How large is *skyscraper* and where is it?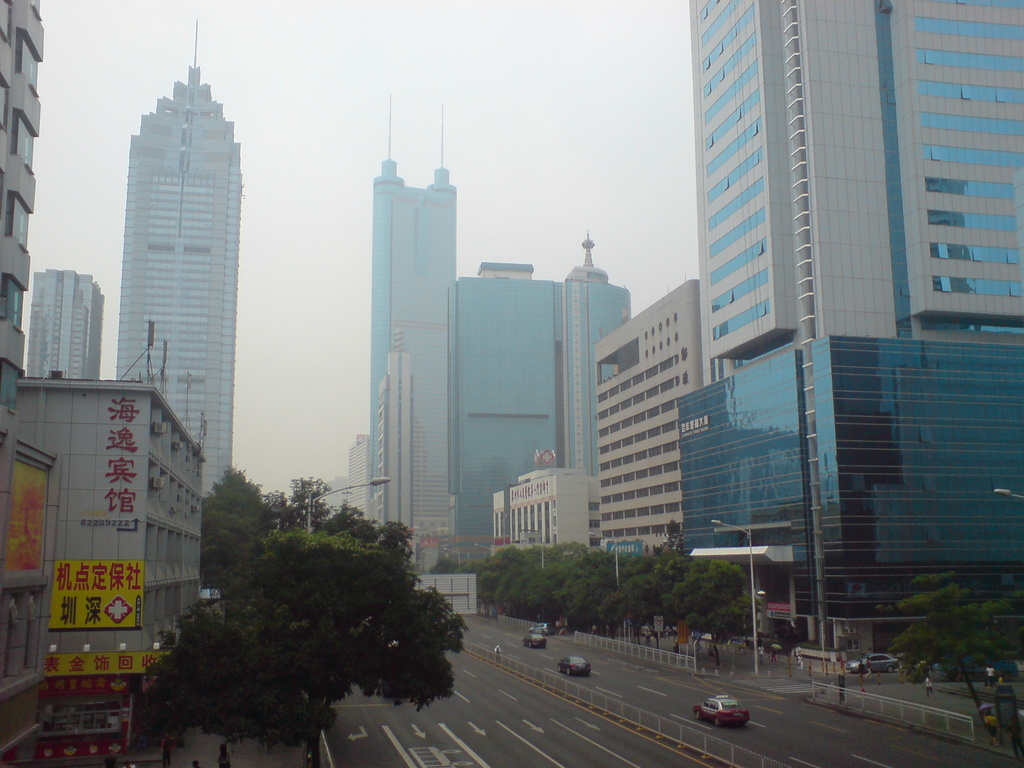
Bounding box: <region>450, 240, 559, 577</region>.
